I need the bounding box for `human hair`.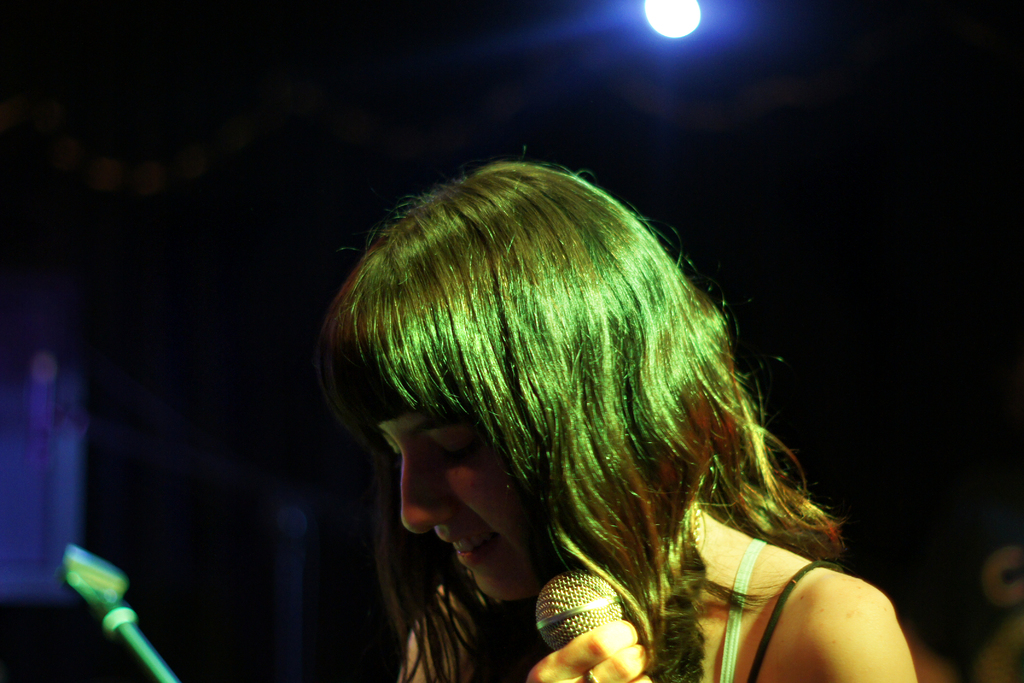
Here it is: BBox(303, 111, 822, 675).
